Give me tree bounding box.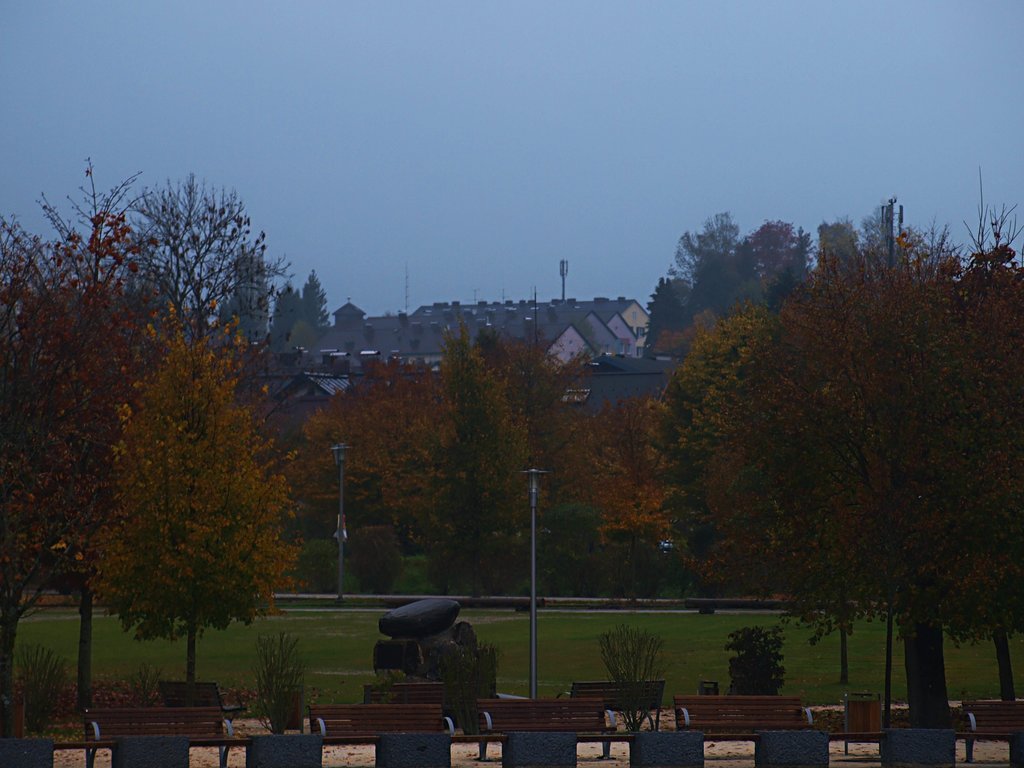
(left=67, top=300, right=310, bottom=709).
